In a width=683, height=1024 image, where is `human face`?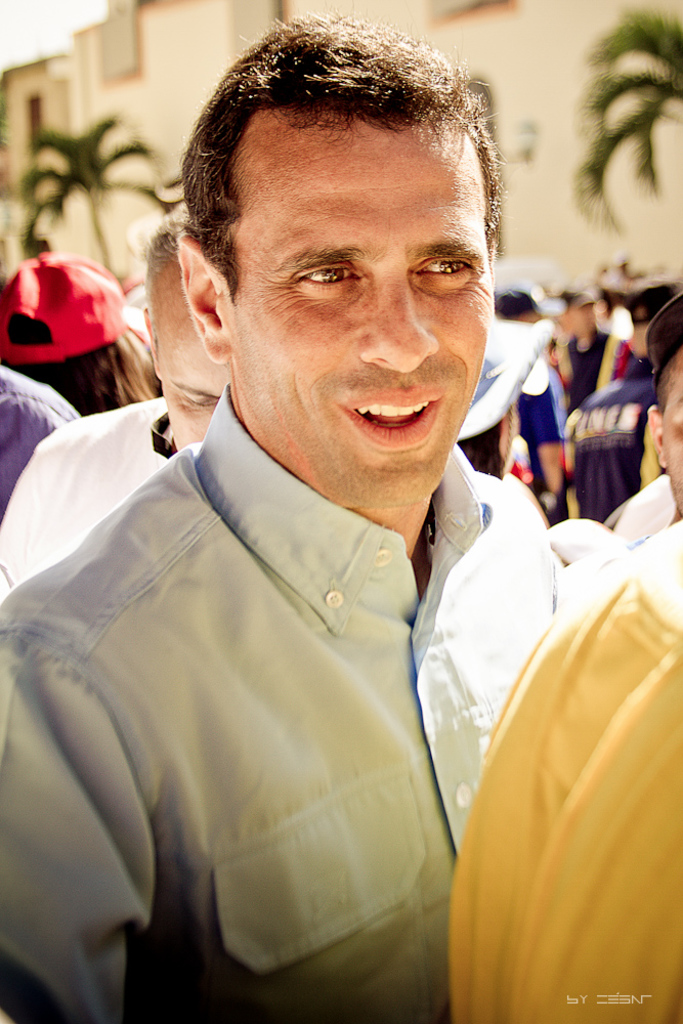
157, 334, 223, 453.
